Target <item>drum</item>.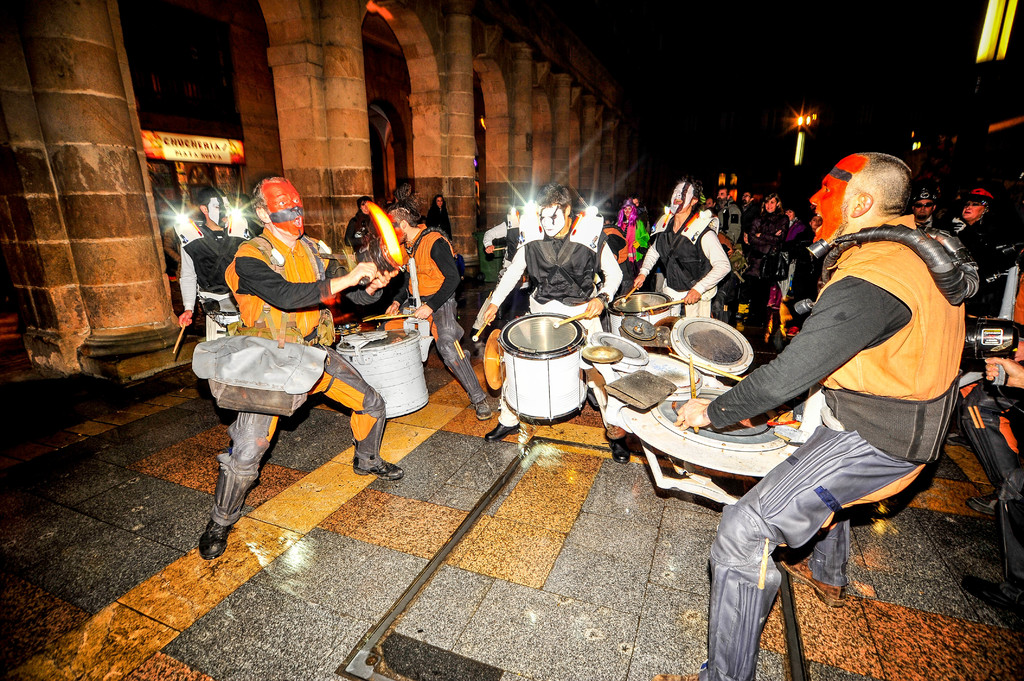
Target region: (499, 312, 587, 424).
